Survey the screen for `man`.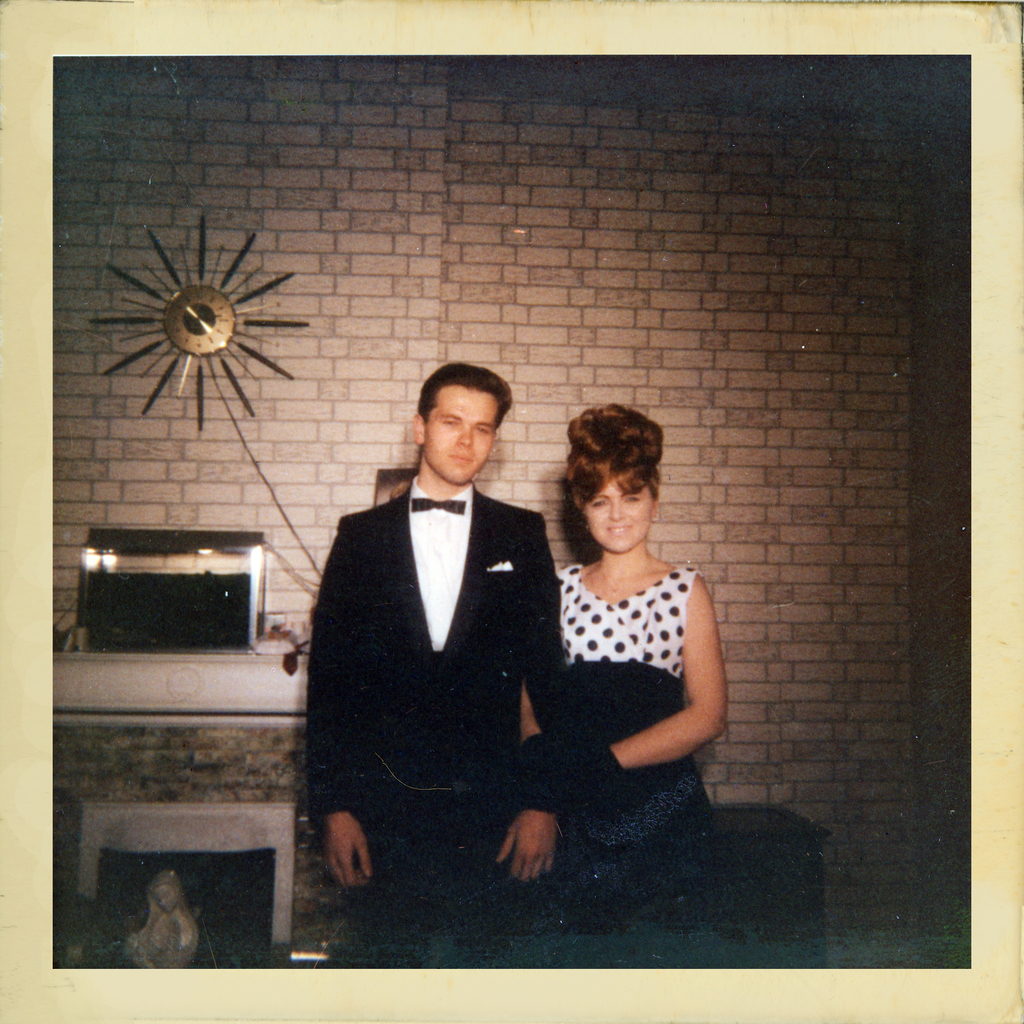
Survey found: rect(305, 351, 599, 946).
